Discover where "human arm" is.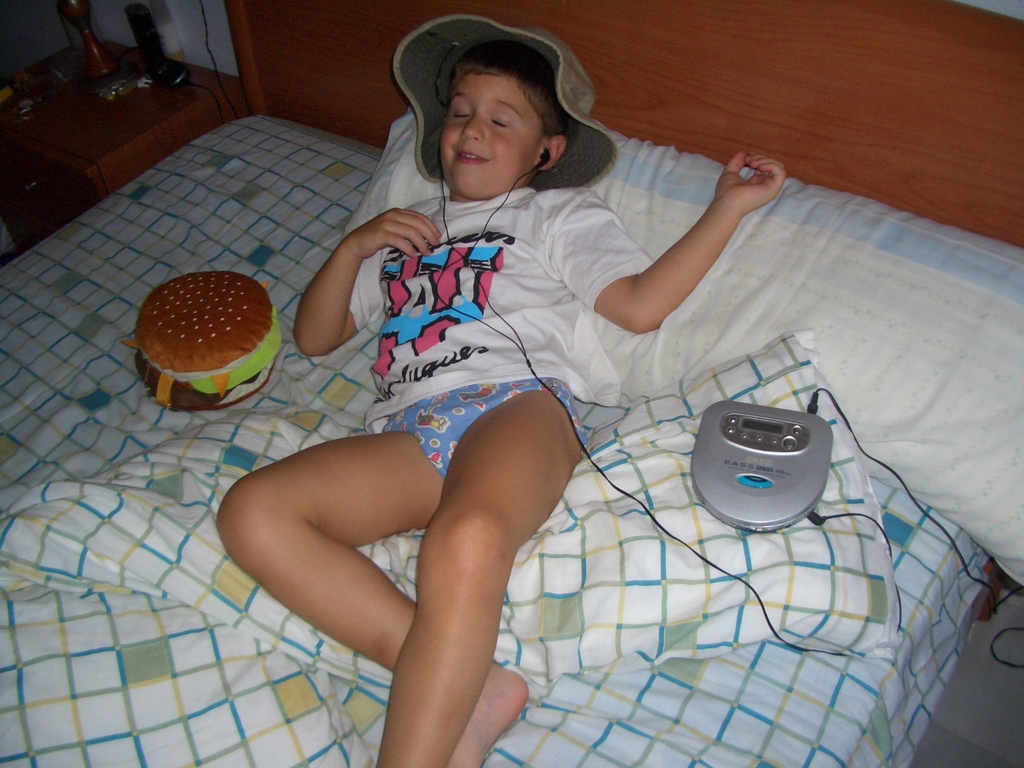
Discovered at crop(283, 198, 438, 360).
